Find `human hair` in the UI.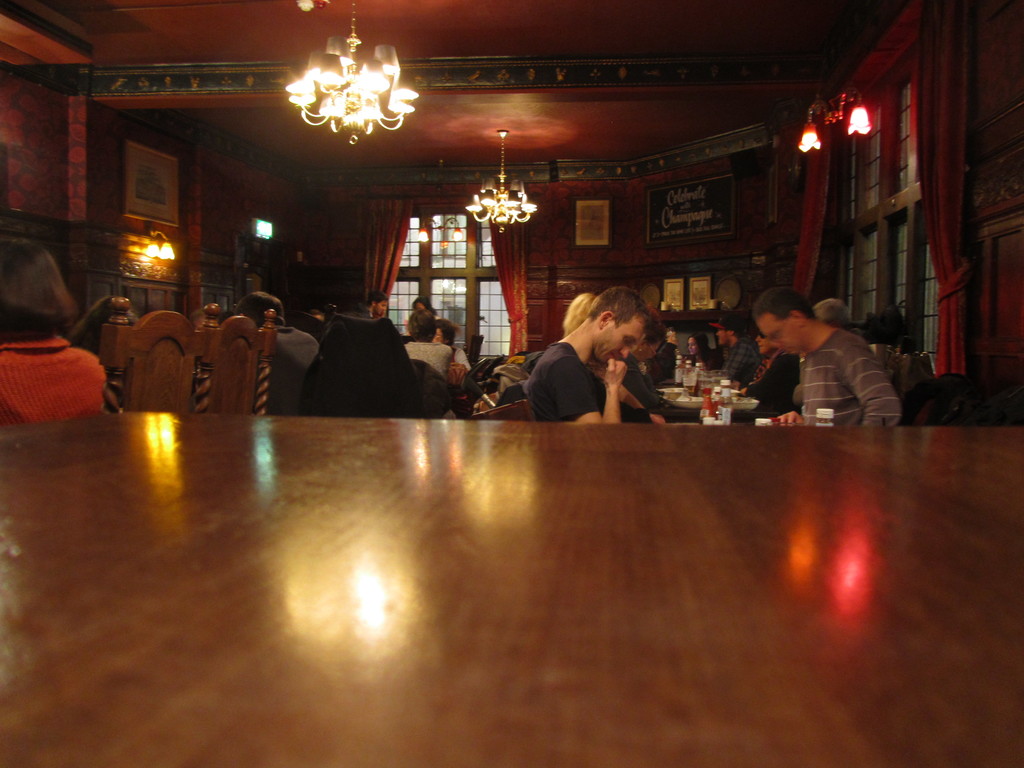
UI element at [left=365, top=290, right=389, bottom=305].
